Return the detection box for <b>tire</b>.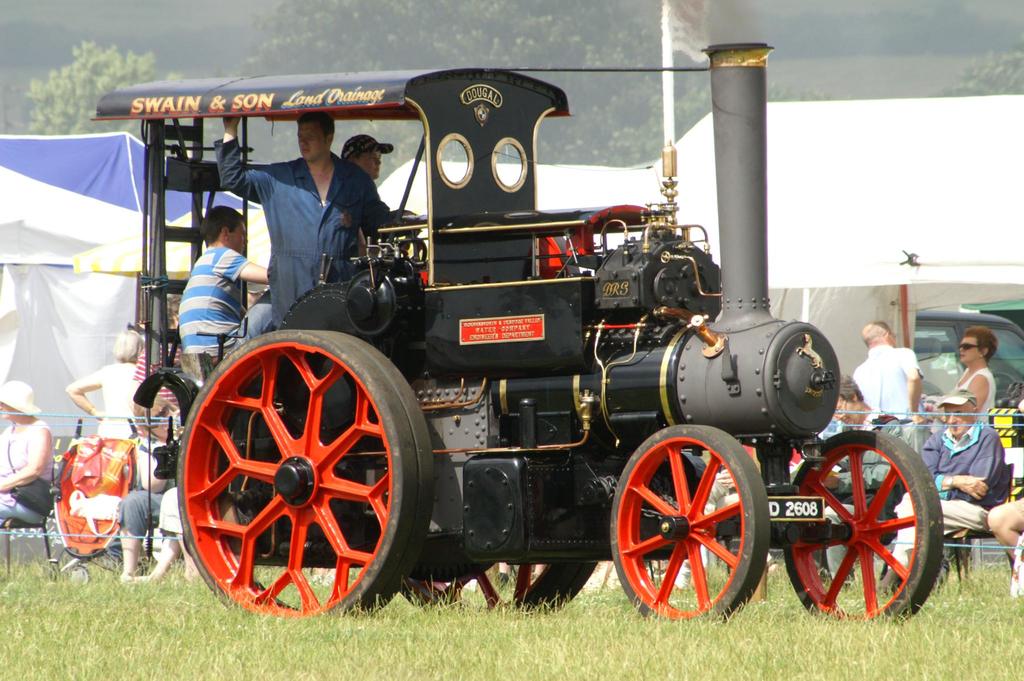
BBox(816, 440, 942, 634).
